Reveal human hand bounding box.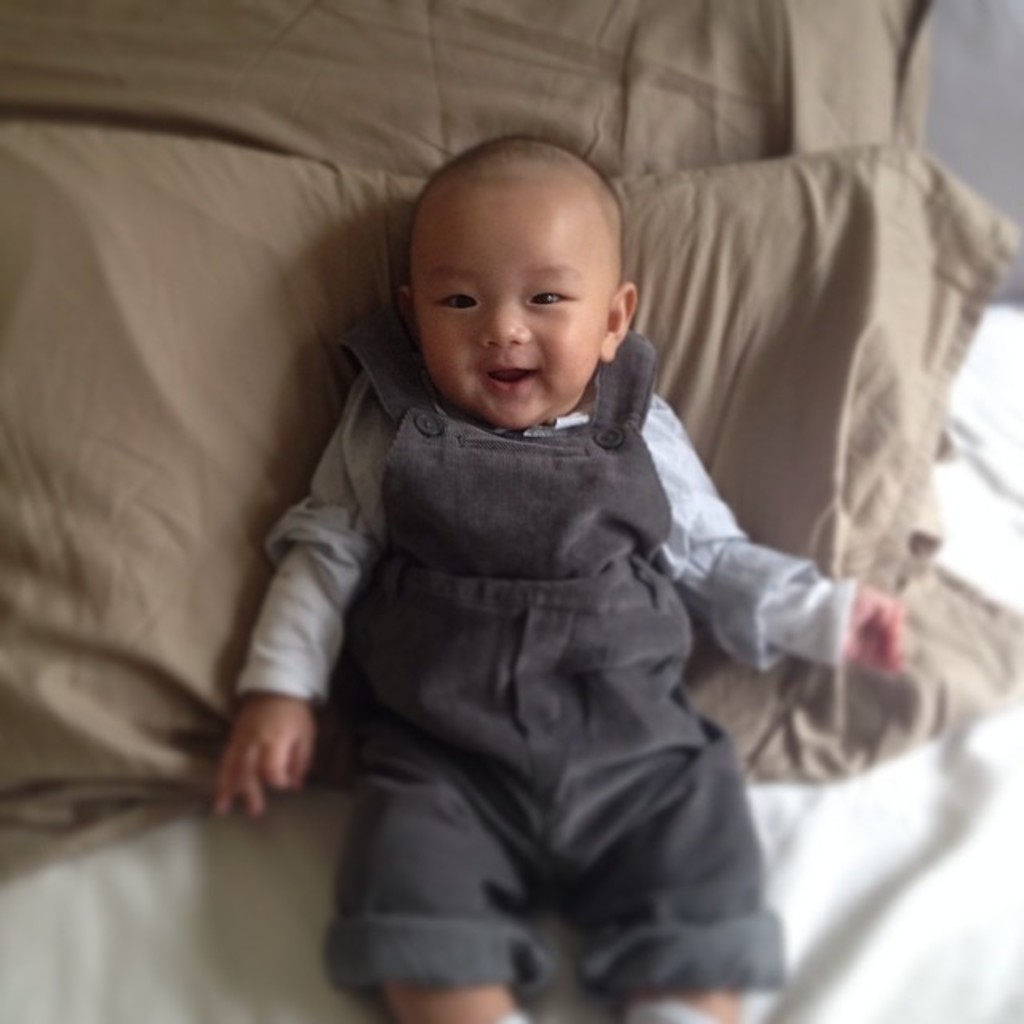
Revealed: 838:576:917:678.
